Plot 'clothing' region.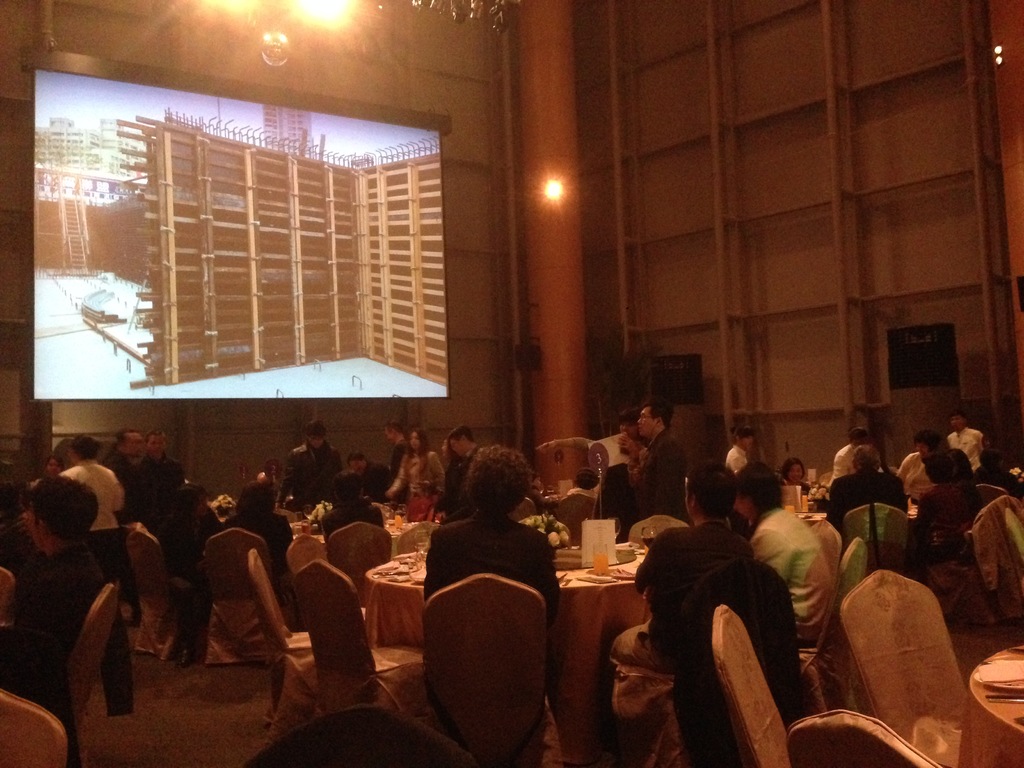
Plotted at box(239, 509, 296, 563).
